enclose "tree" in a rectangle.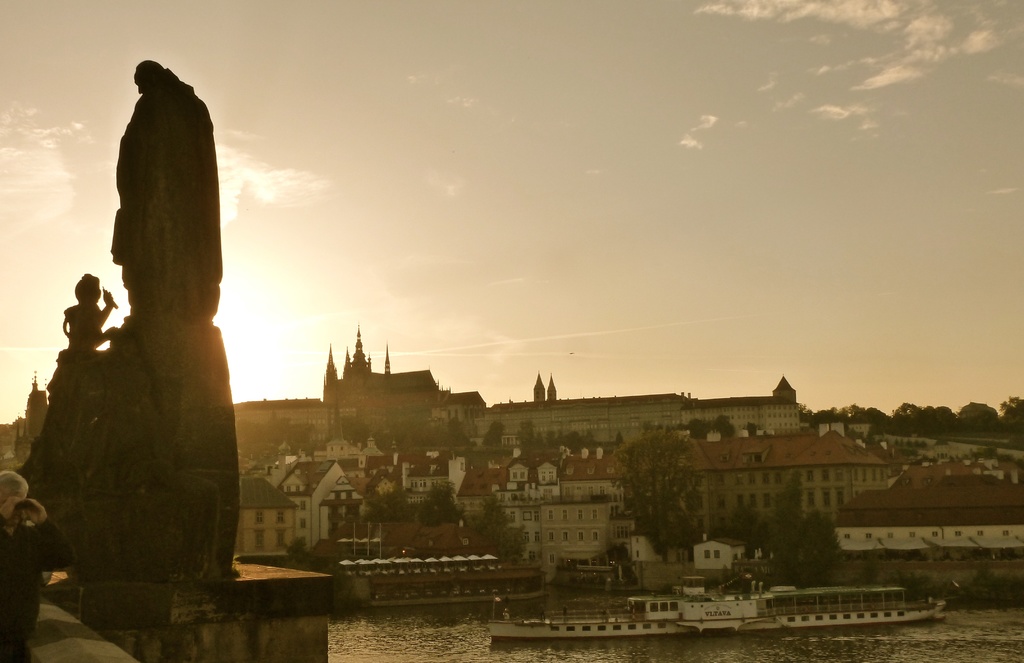
367,479,416,525.
